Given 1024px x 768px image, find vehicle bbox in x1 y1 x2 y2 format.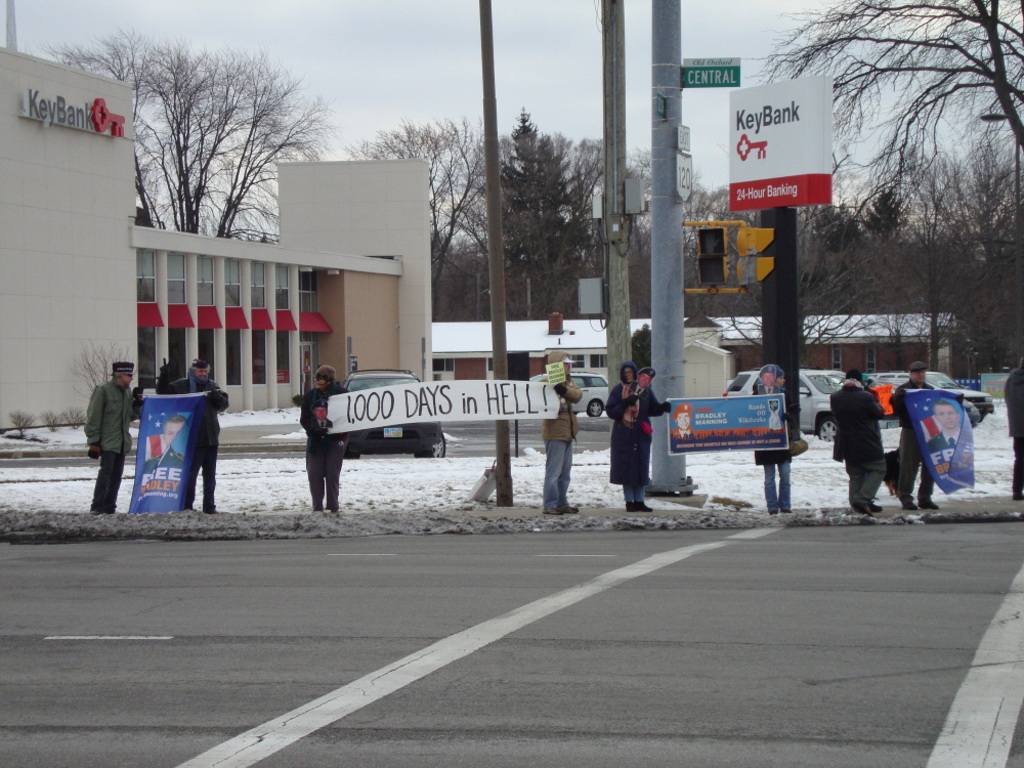
337 367 449 461.
